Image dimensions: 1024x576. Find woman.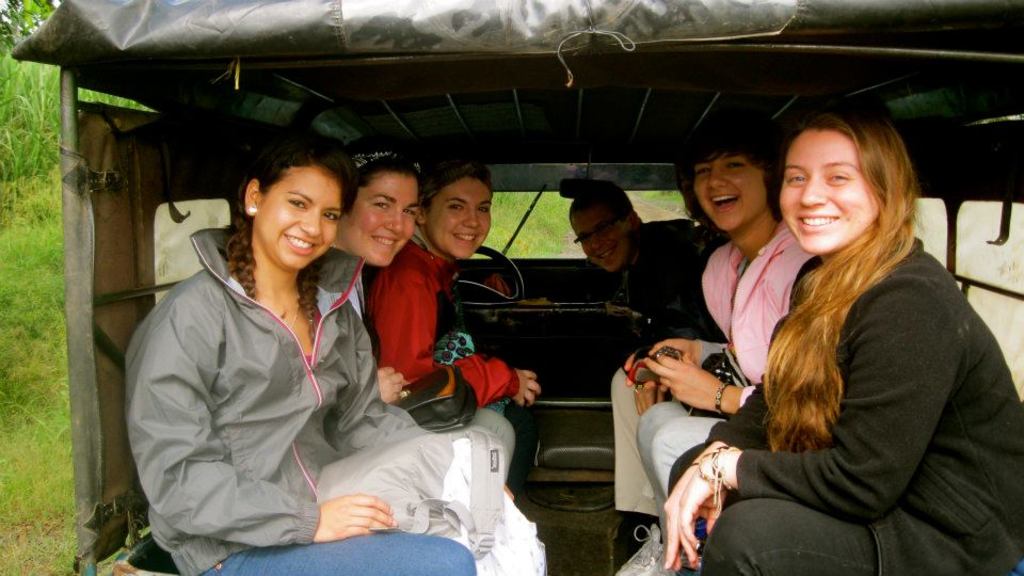
box=[656, 110, 1023, 572].
